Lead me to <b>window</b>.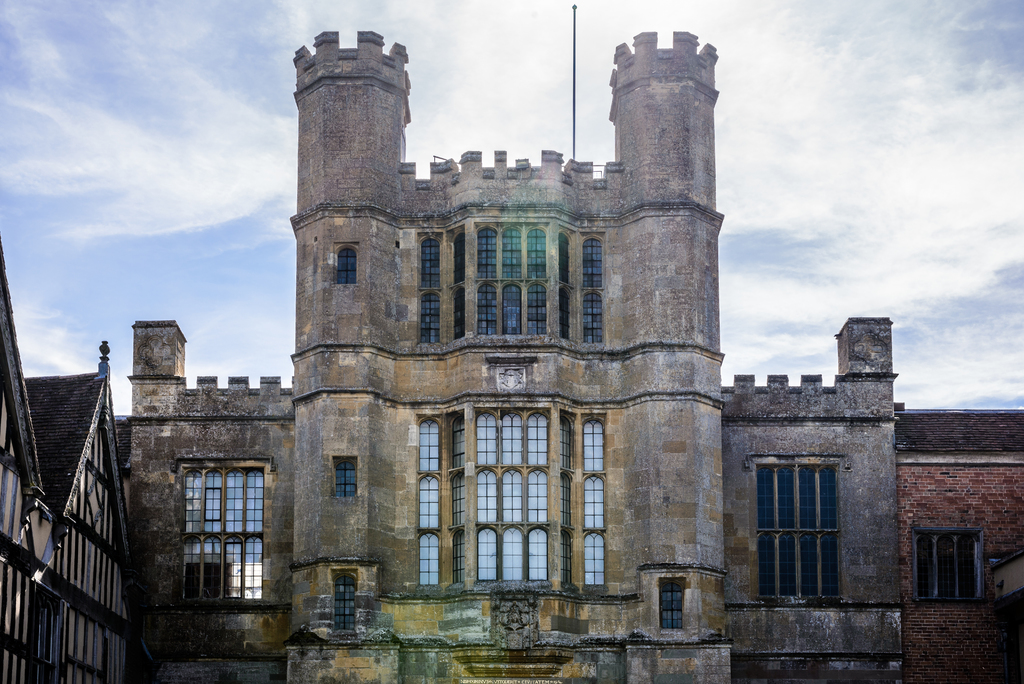
Lead to bbox=[417, 222, 605, 346].
